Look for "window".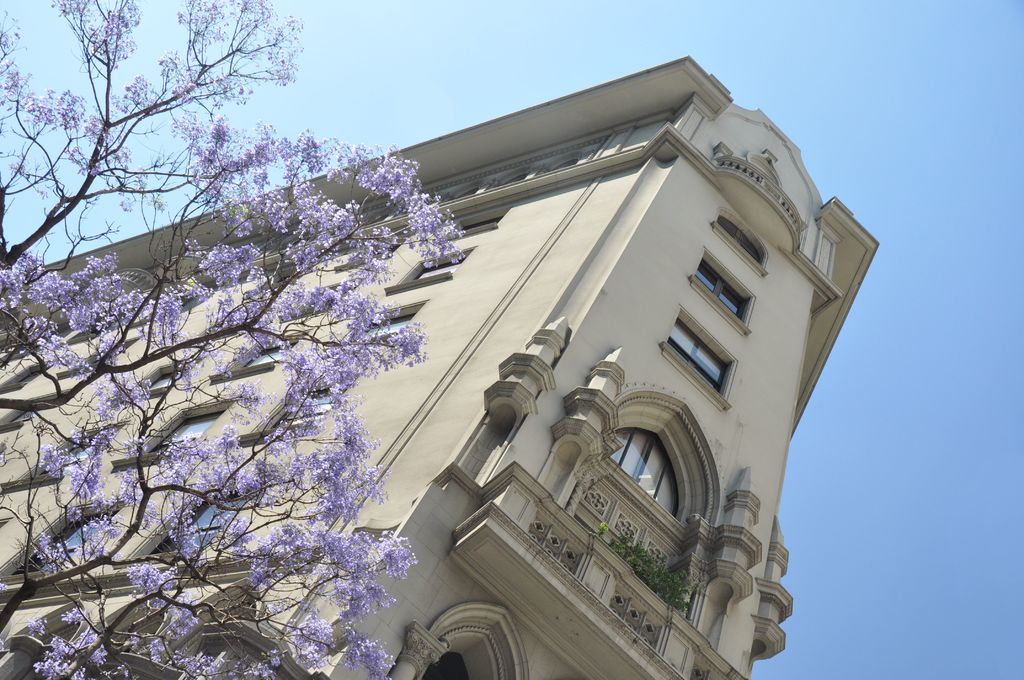
Found: region(154, 409, 217, 453).
